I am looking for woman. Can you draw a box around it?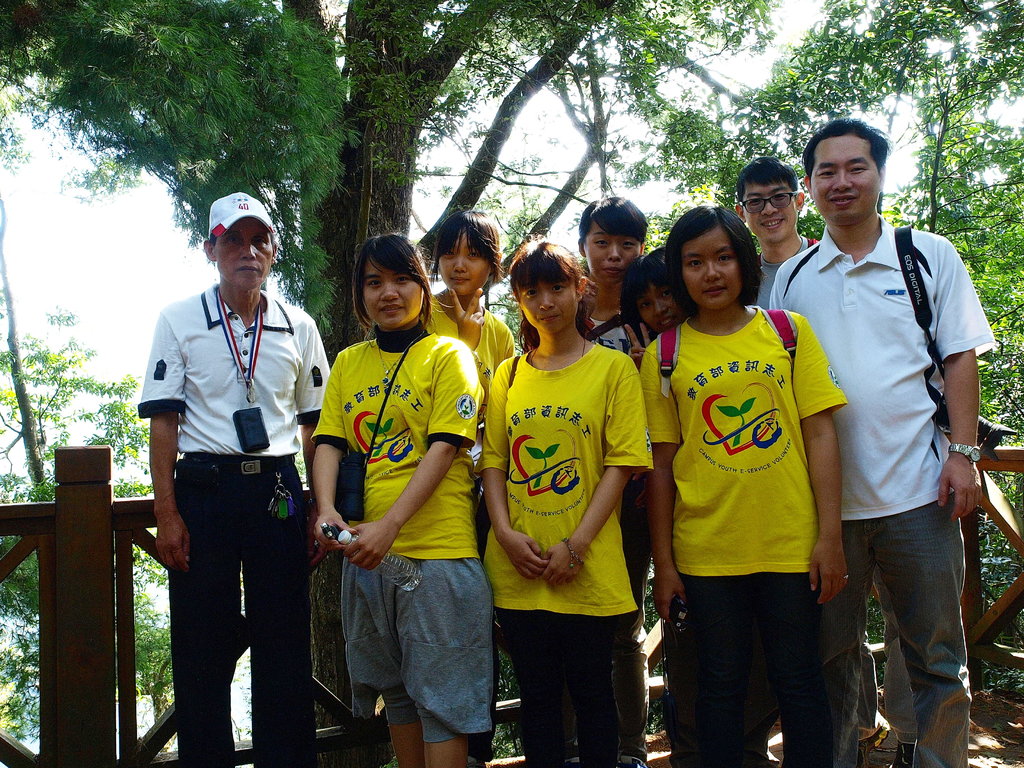
Sure, the bounding box is 316 236 488 766.
